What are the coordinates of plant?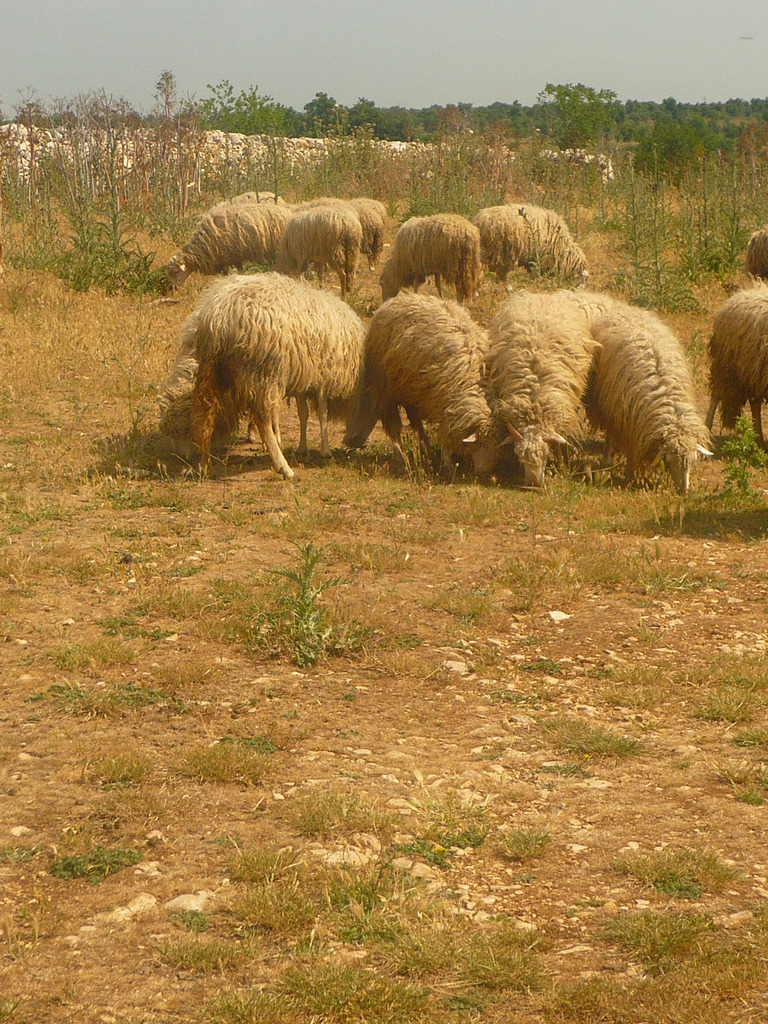
x1=668, y1=753, x2=689, y2=771.
